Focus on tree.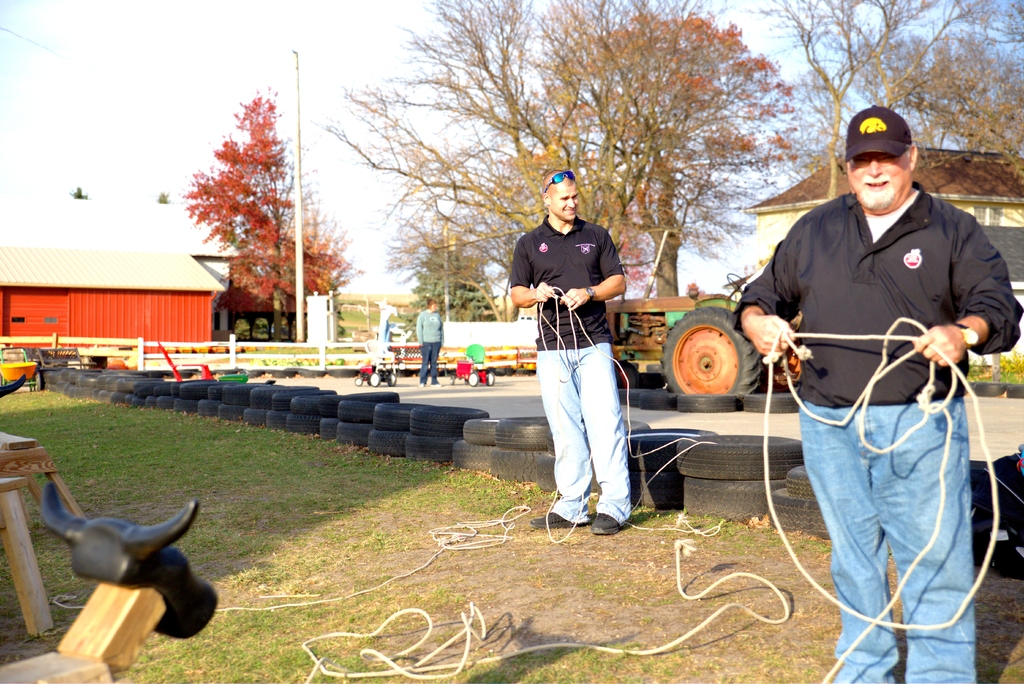
Focused at l=745, t=0, r=1023, b=200.
